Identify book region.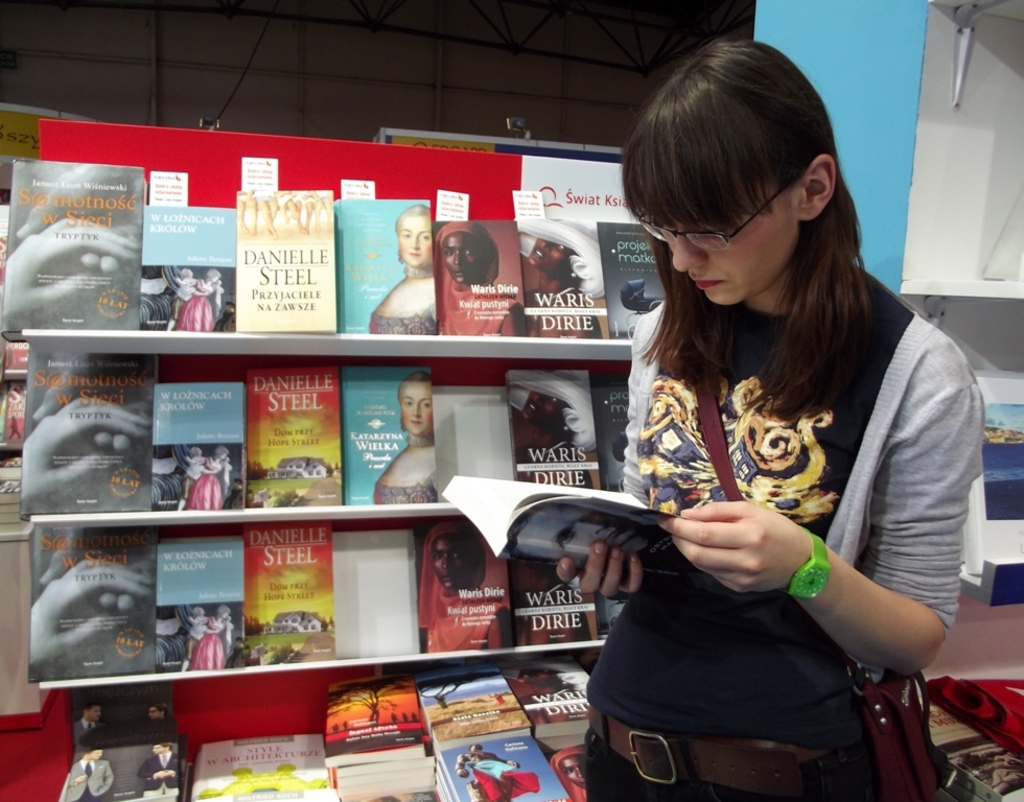
Region: (left=242, top=524, right=335, bottom=663).
